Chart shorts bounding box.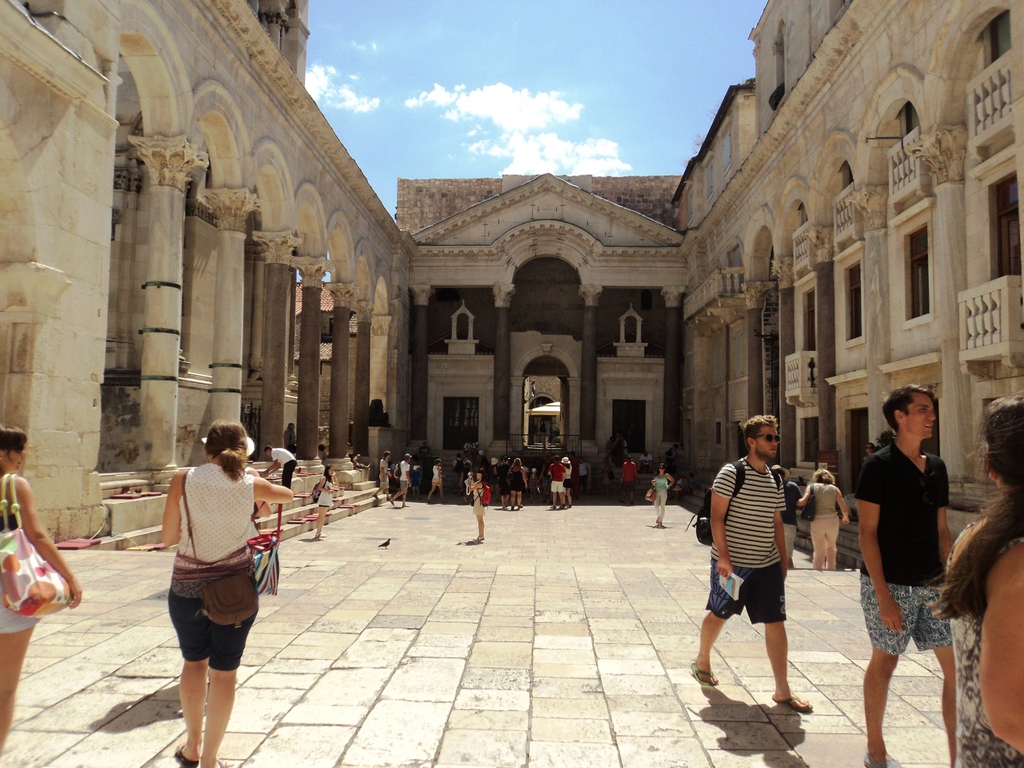
Charted: <bbox>785, 522, 794, 558</bbox>.
